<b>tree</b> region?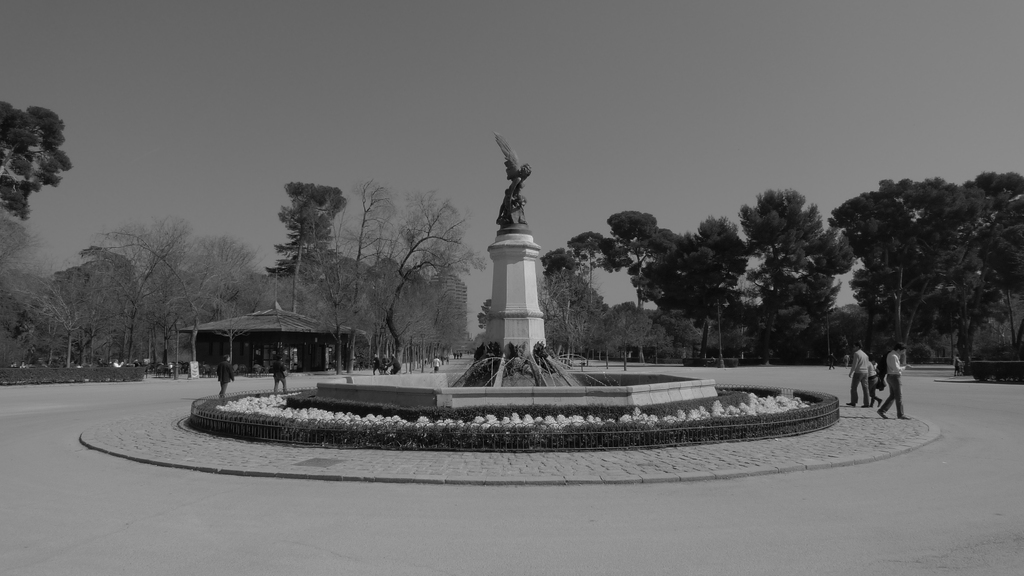
[left=940, top=170, right=1023, bottom=360]
